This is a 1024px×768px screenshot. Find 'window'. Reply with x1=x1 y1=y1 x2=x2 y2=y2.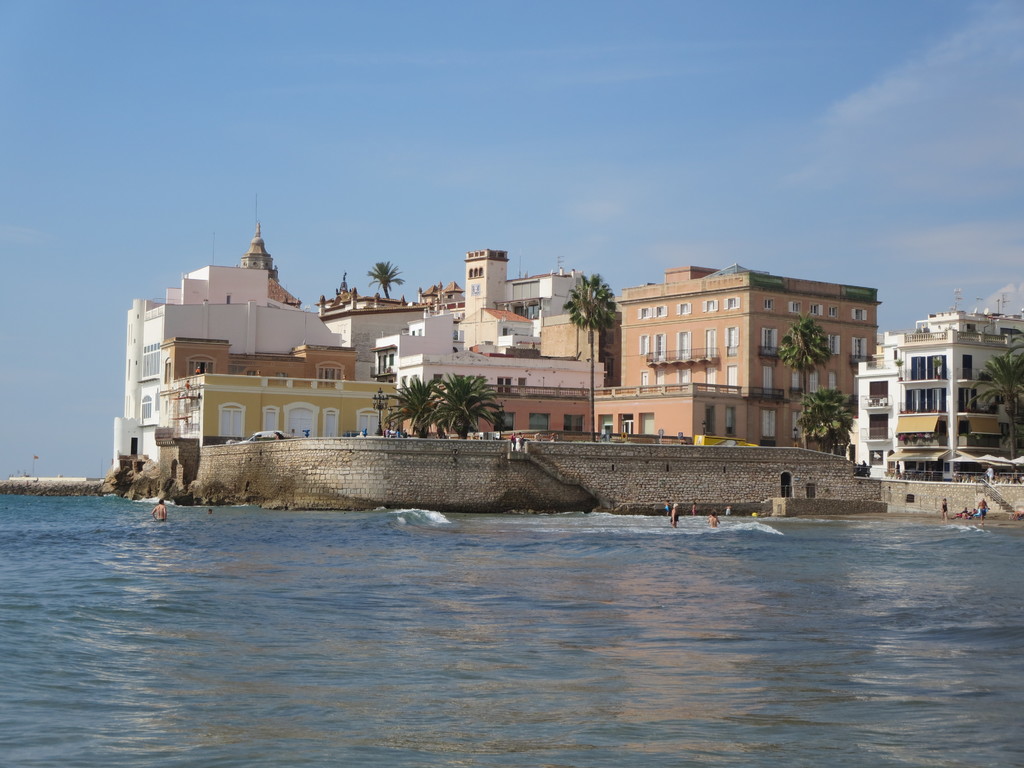
x1=221 y1=403 x2=244 y2=436.
